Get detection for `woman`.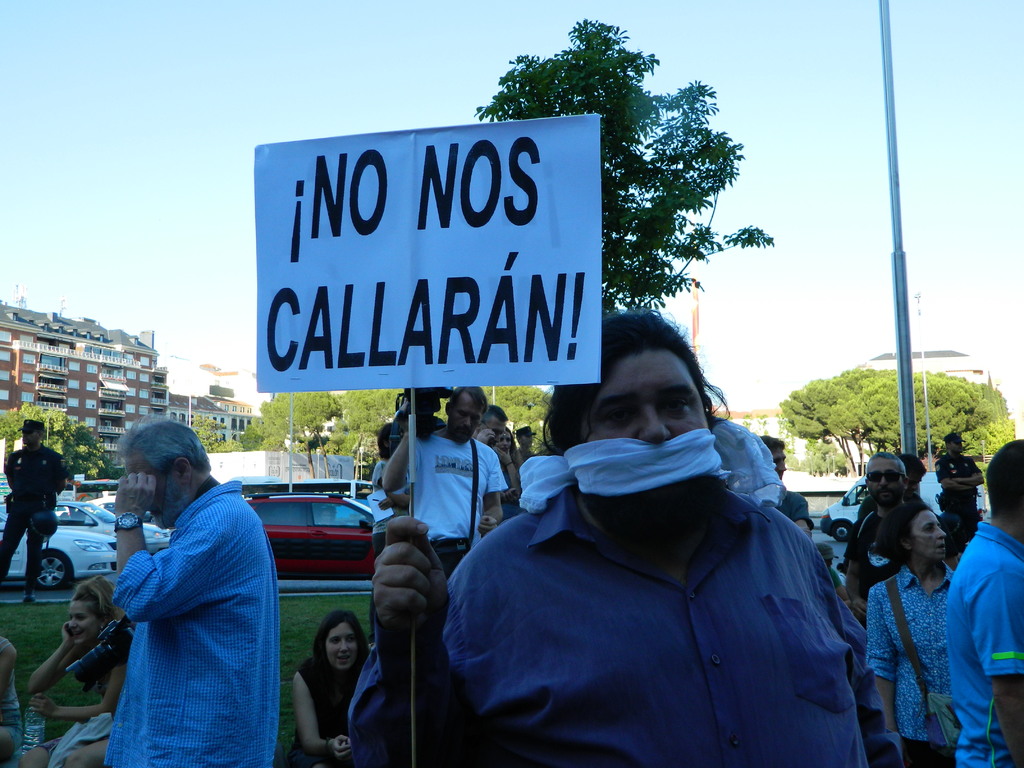
Detection: [left=23, top=573, right=145, bottom=764].
